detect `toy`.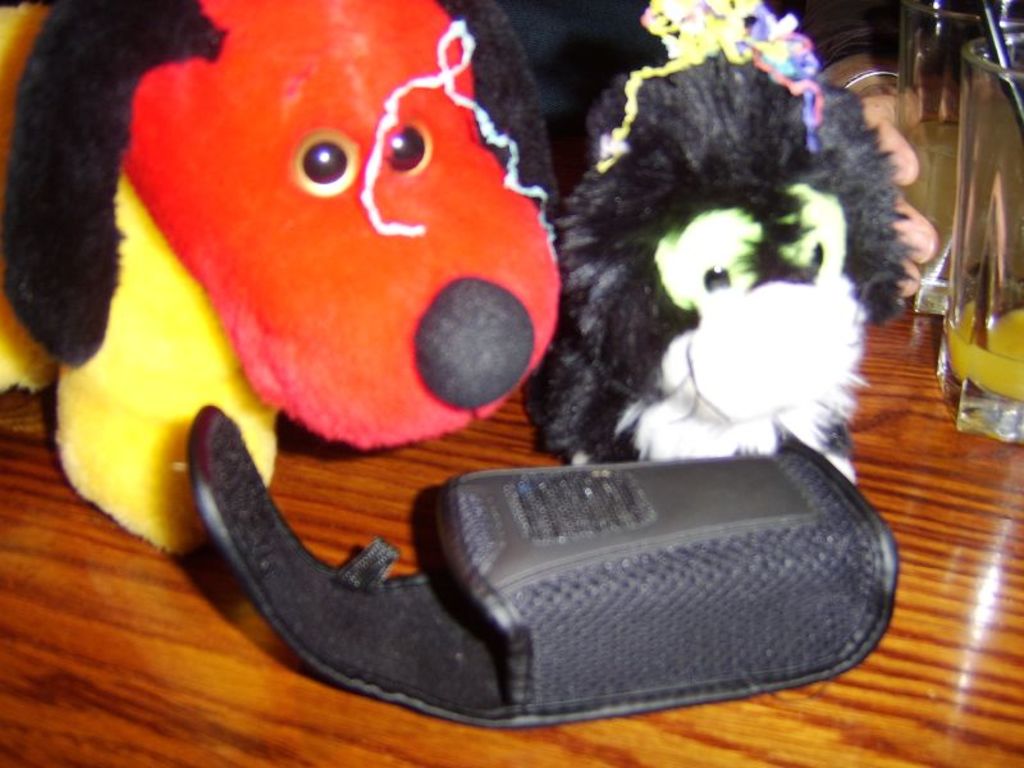
Detected at 609/0/814/178.
